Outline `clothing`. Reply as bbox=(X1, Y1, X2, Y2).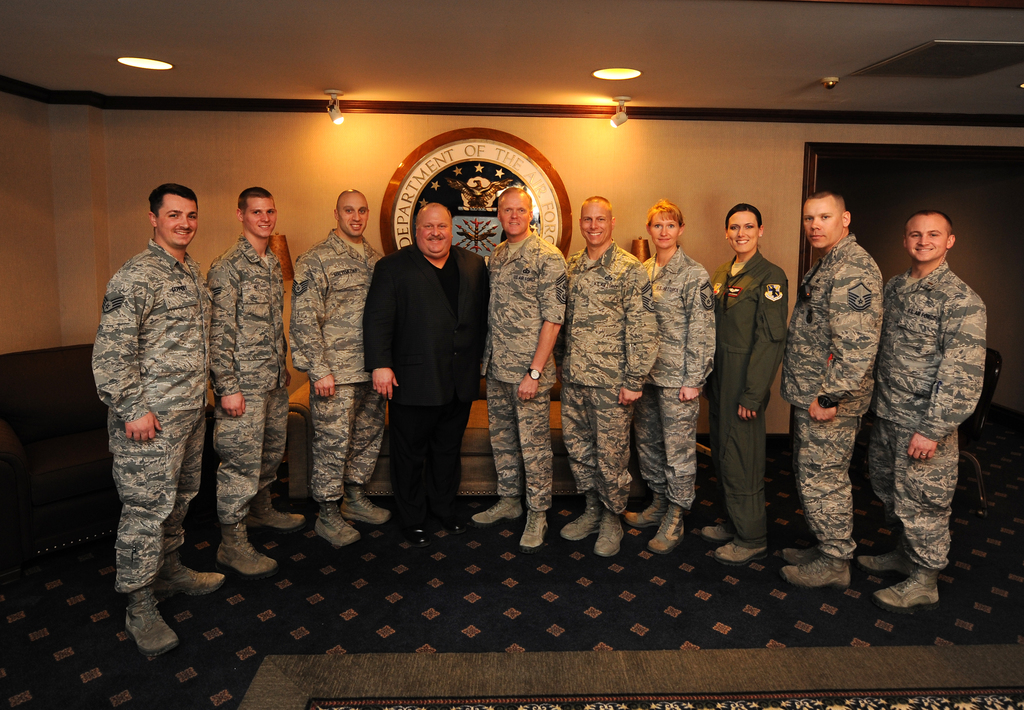
bbox=(93, 238, 206, 592).
